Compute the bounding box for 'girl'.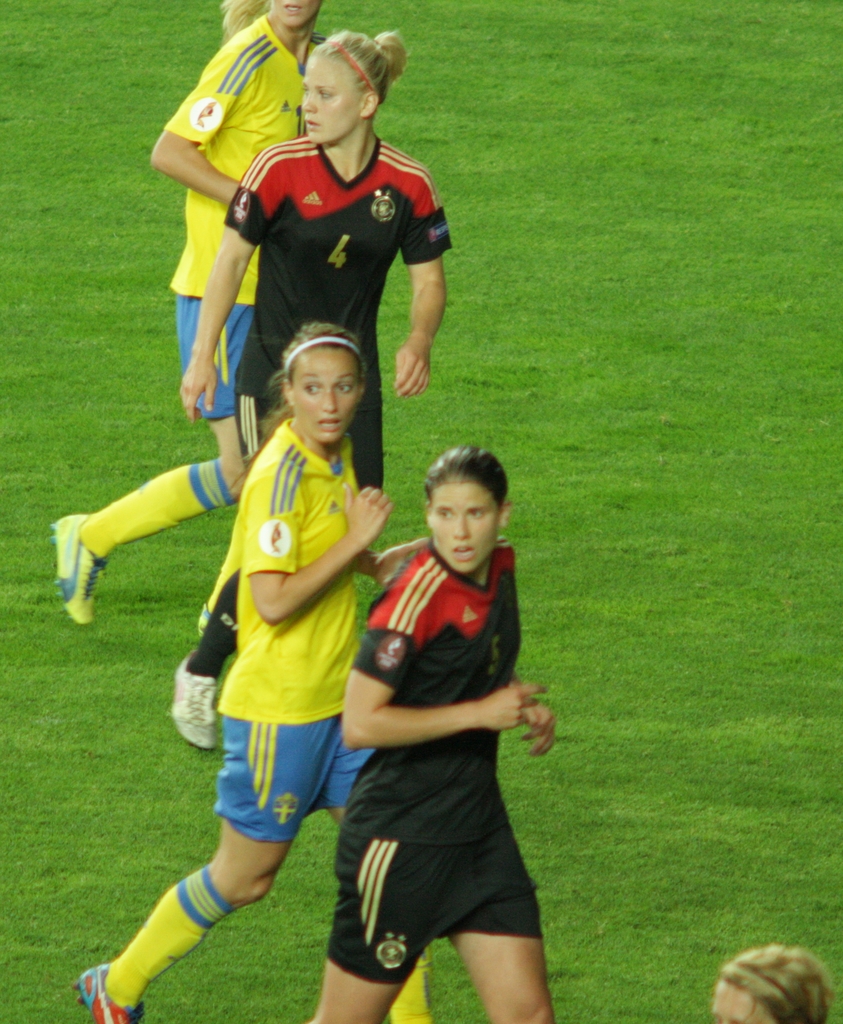
bbox=(53, 0, 321, 631).
